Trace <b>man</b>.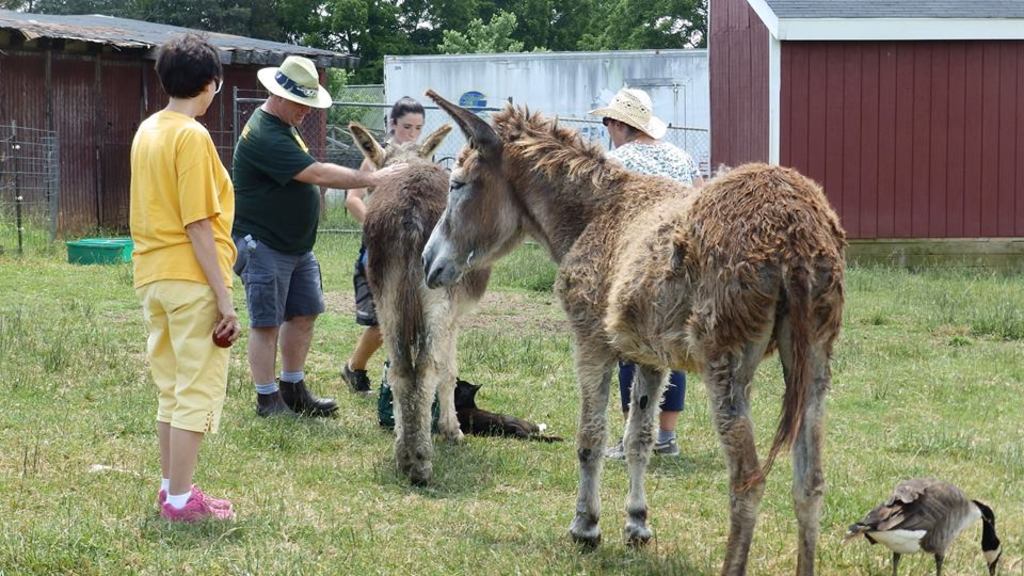
Traced to <box>228,55,365,433</box>.
